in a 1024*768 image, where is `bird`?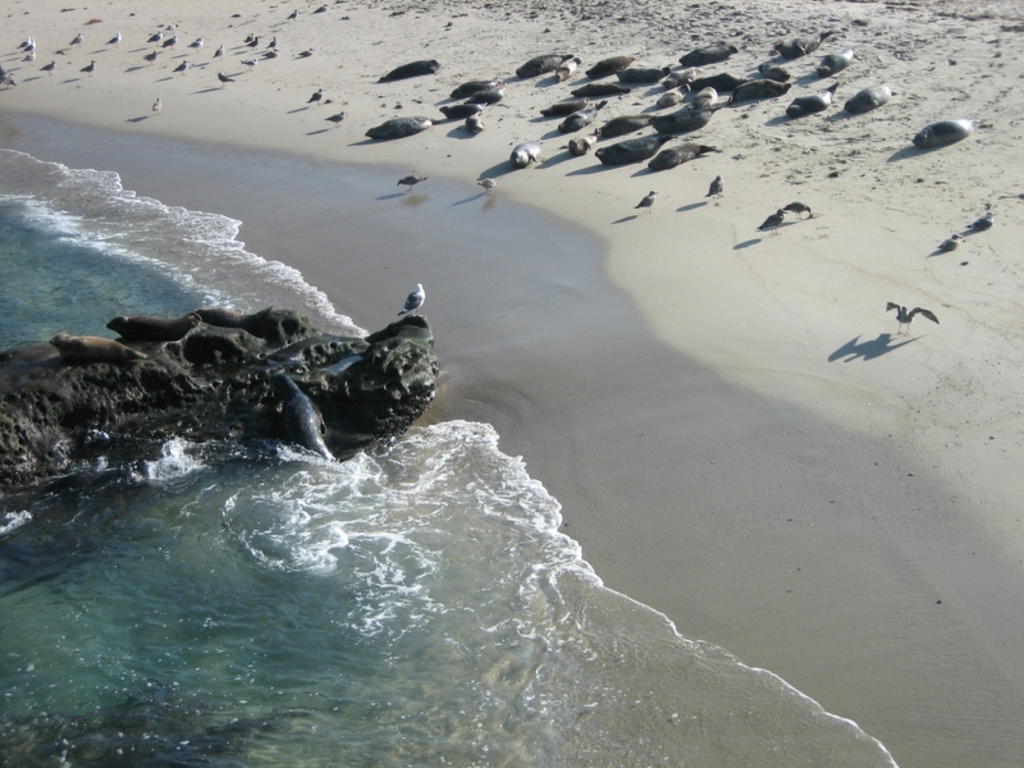
964:209:1000:229.
